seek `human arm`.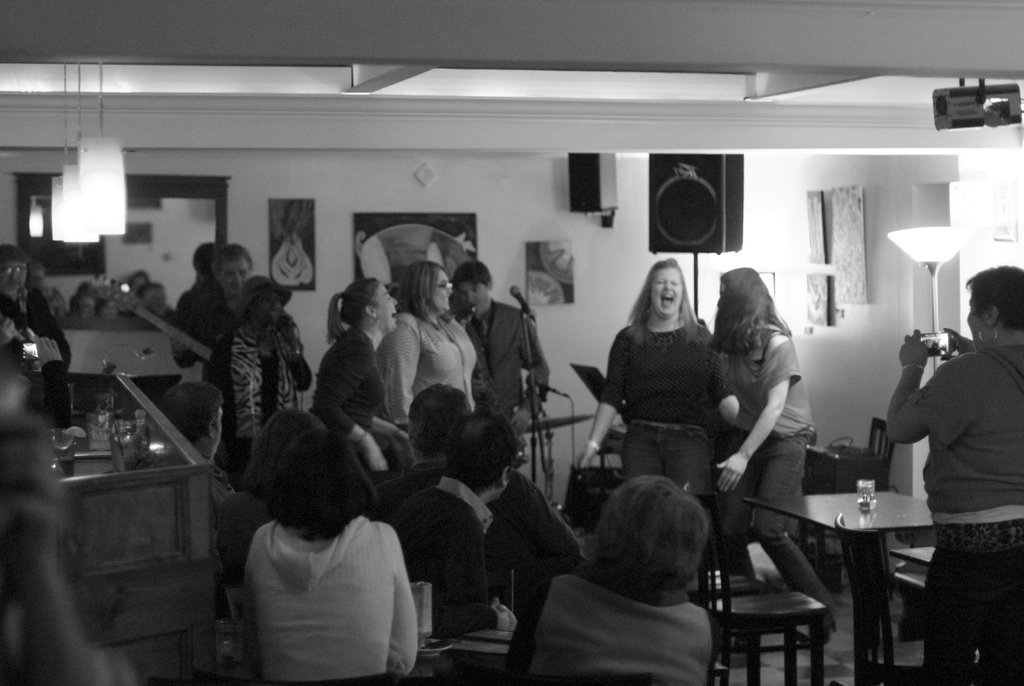
region(576, 332, 638, 478).
